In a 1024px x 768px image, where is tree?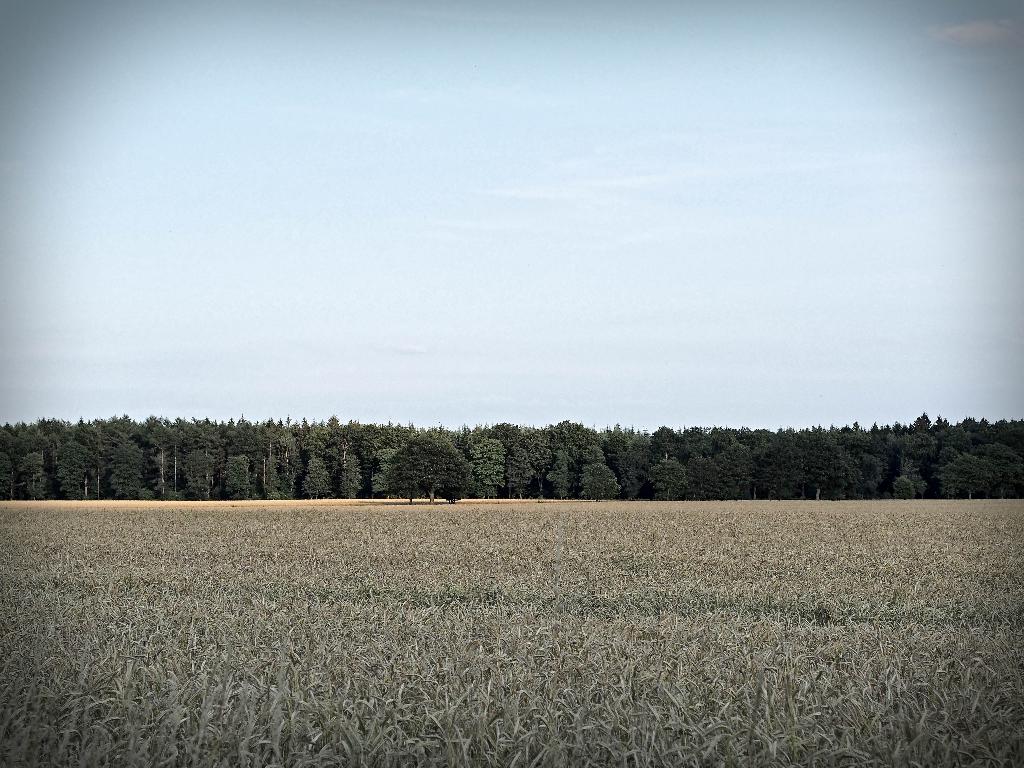
region(387, 432, 469, 504).
